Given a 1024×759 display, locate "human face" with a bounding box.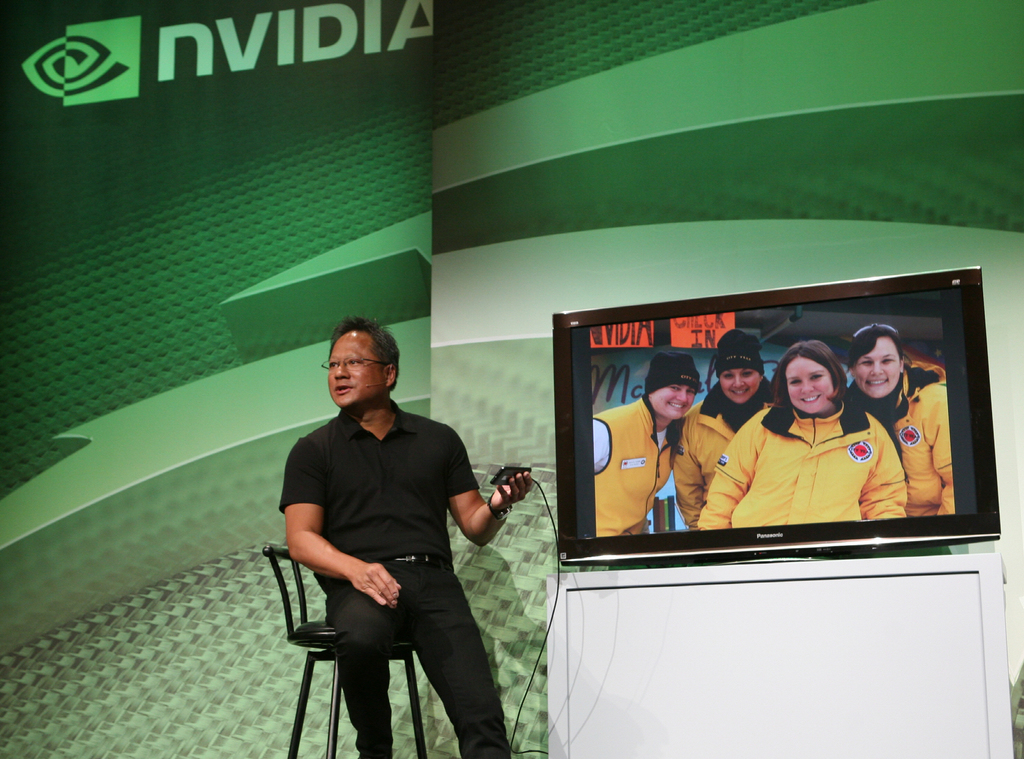
Located: [x1=329, y1=332, x2=385, y2=406].
